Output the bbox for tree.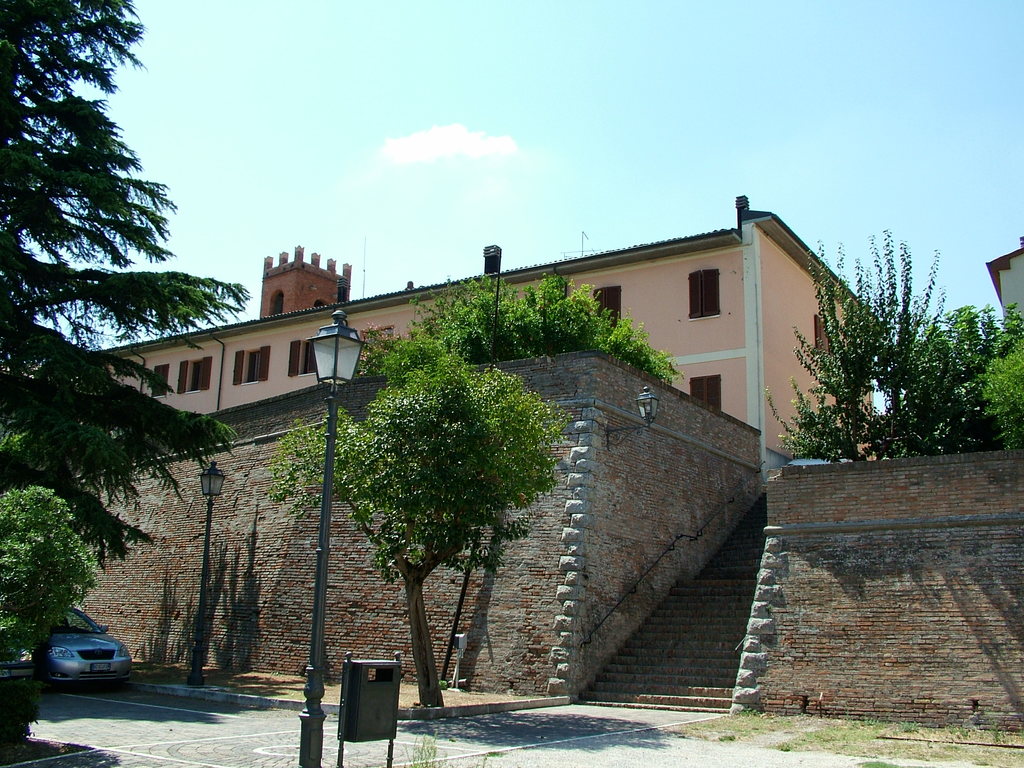
(328, 296, 561, 707).
